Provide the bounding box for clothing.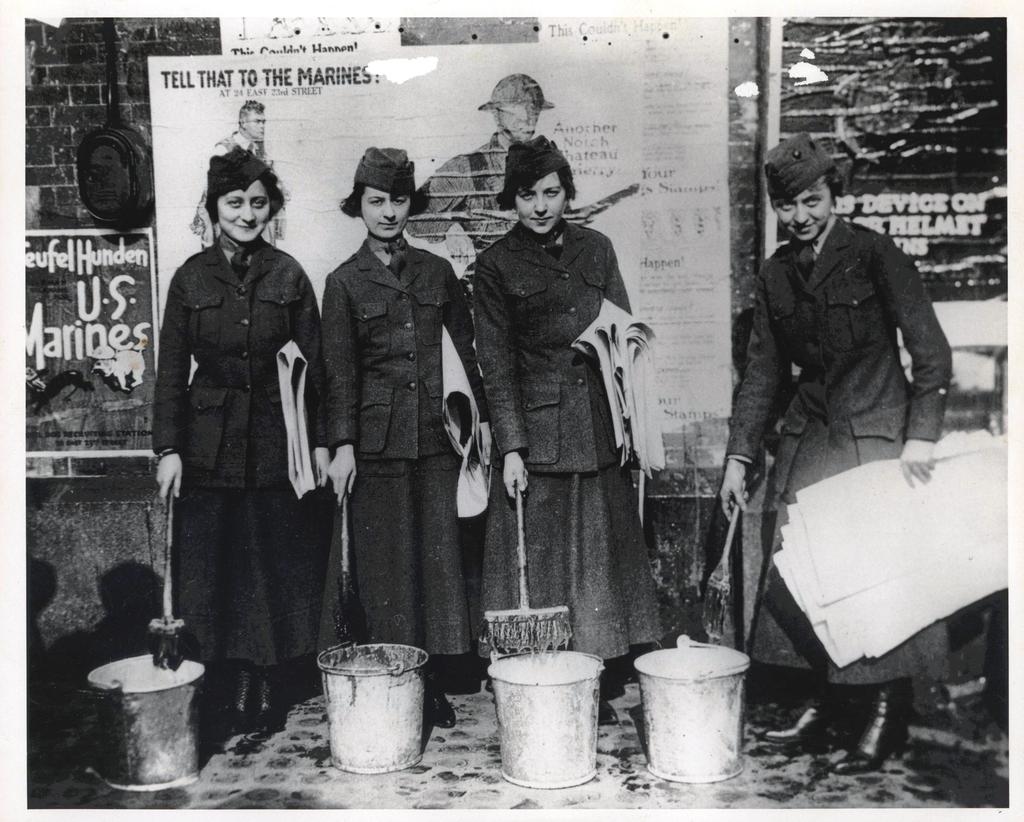
<bbox>714, 212, 956, 698</bbox>.
